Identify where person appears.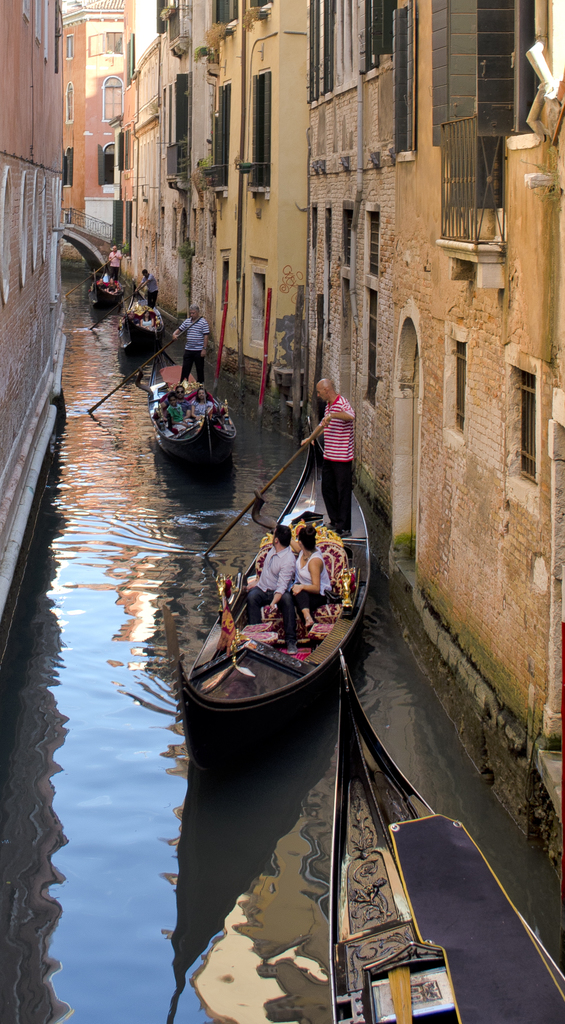
Appears at bbox(242, 526, 295, 631).
